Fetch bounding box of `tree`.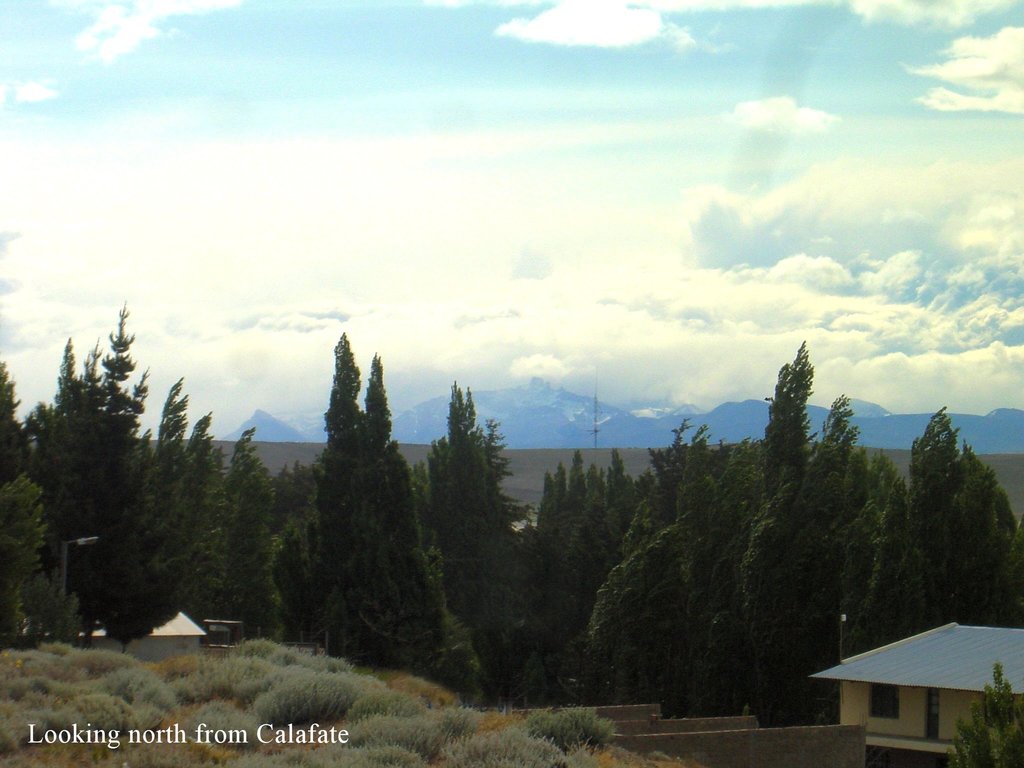
Bbox: <box>47,305,163,668</box>.
